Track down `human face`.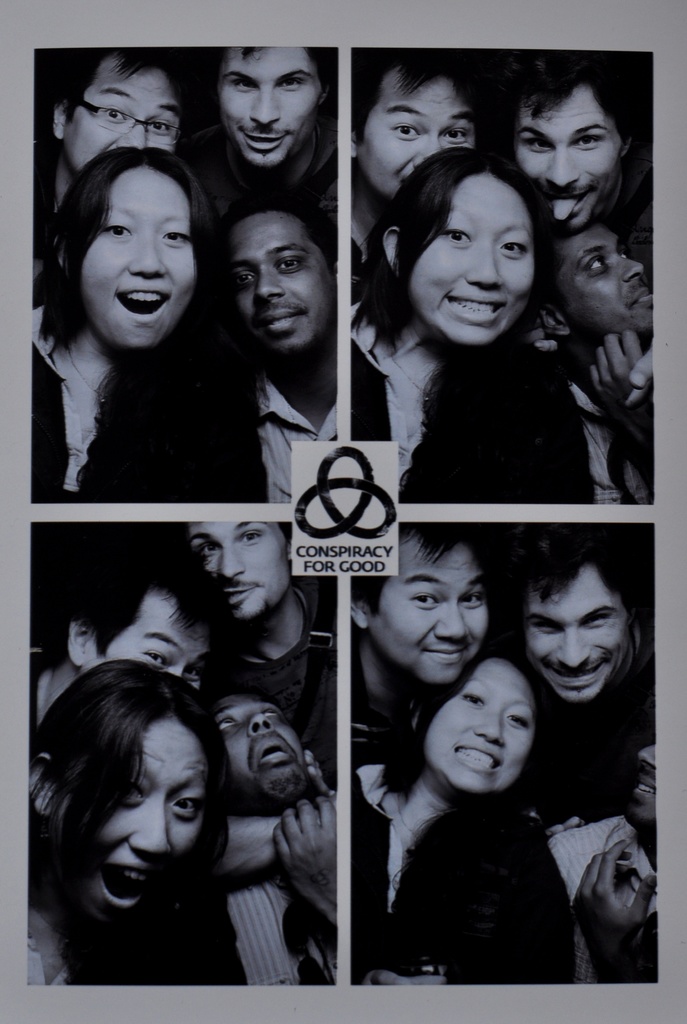
Tracked to bbox=(220, 49, 319, 173).
